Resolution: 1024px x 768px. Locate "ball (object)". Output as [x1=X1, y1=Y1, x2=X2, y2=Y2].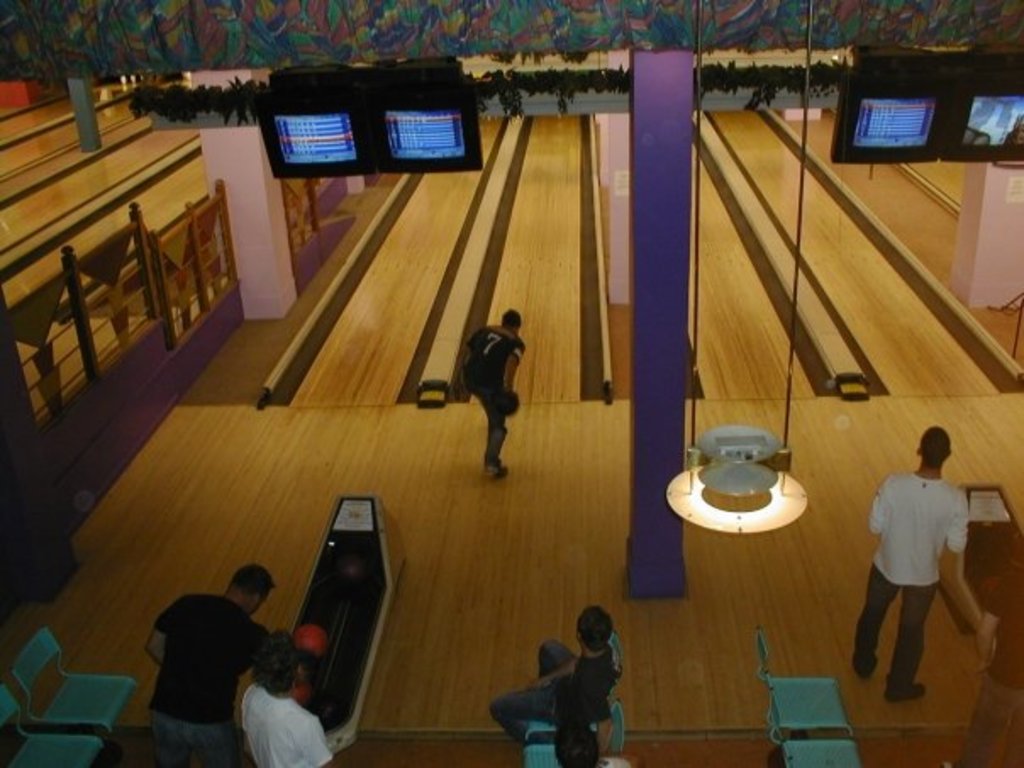
[x1=297, y1=621, x2=326, y2=656].
